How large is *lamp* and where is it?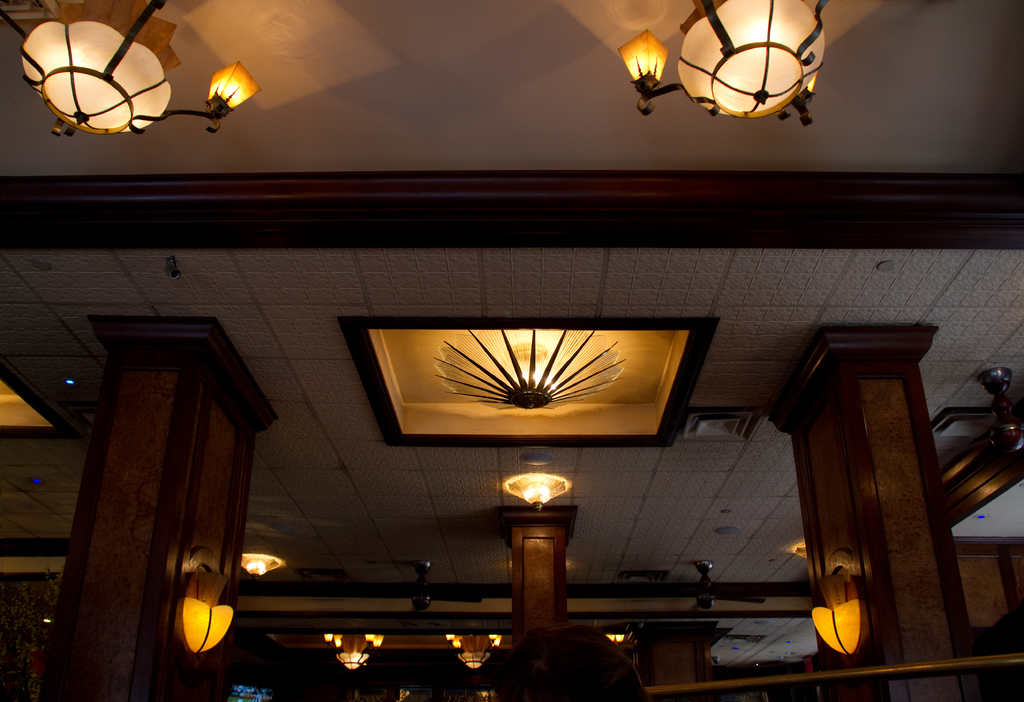
Bounding box: detection(503, 468, 572, 514).
